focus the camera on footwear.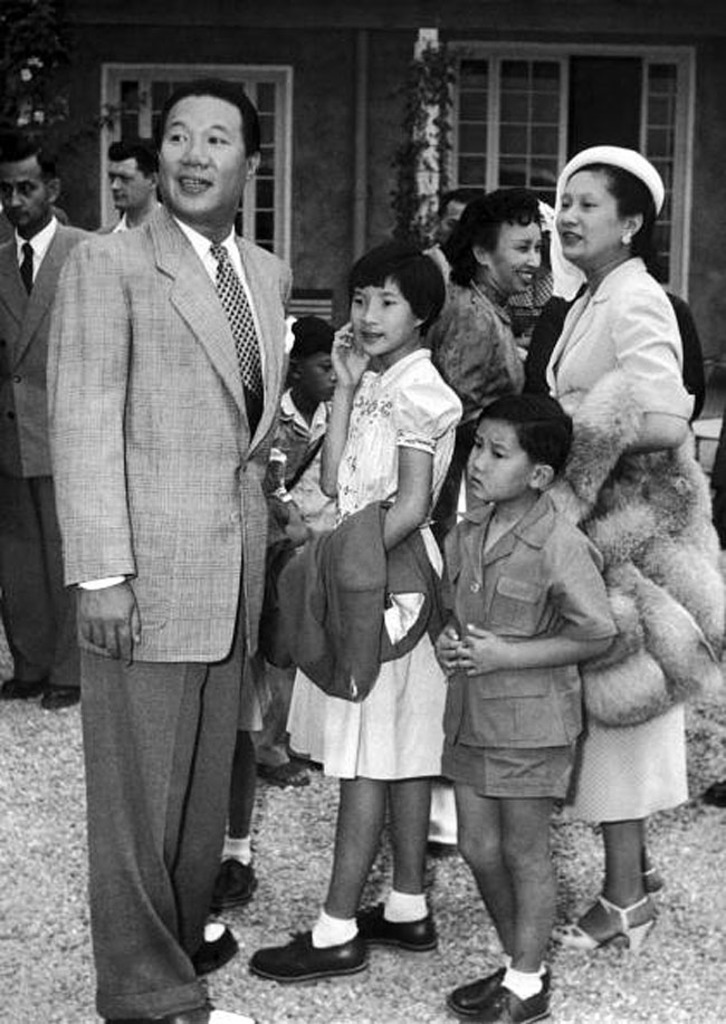
Focus region: bbox(354, 894, 438, 948).
